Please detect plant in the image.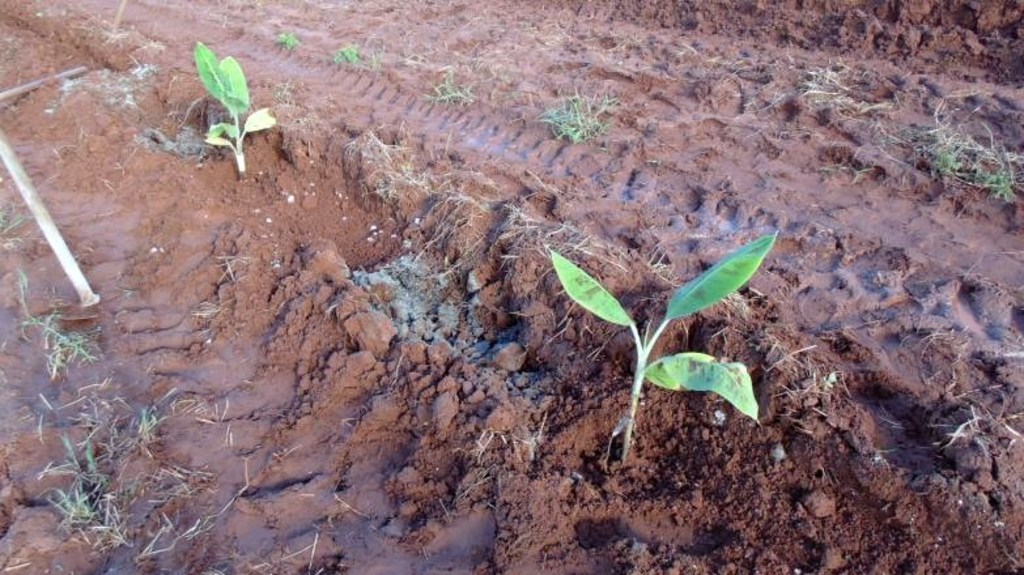
[195, 44, 282, 172].
